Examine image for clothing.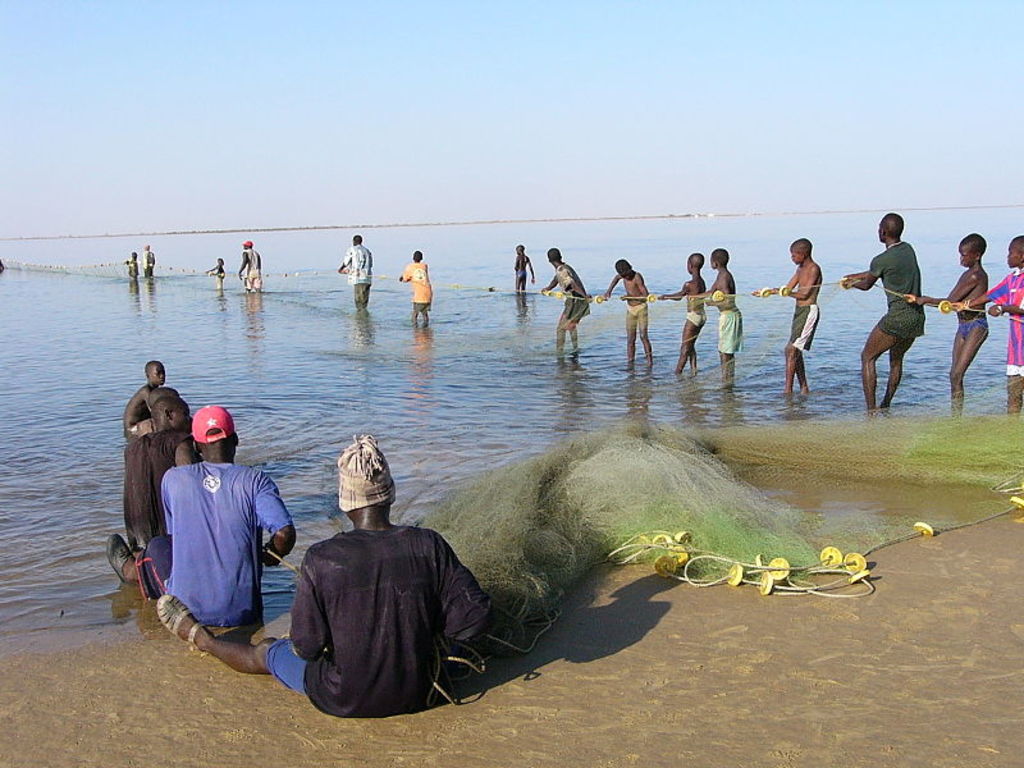
Examination result: select_region(264, 525, 497, 710).
